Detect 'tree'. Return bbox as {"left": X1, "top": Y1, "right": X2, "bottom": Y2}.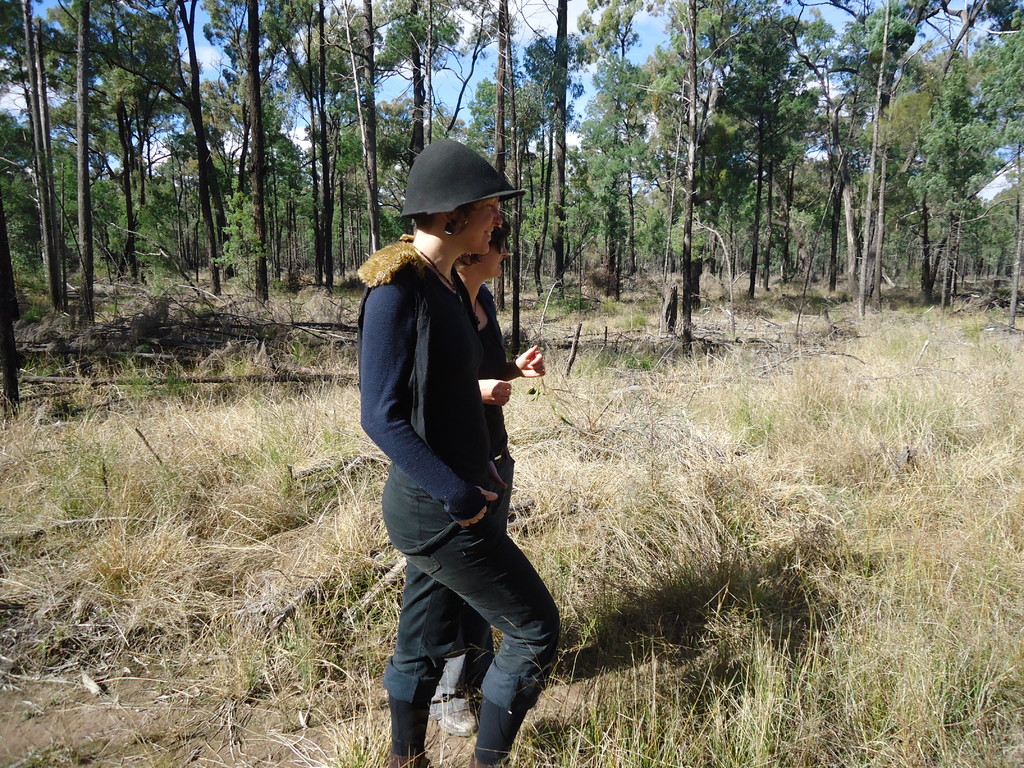
{"left": 30, "top": 0, "right": 112, "bottom": 346}.
